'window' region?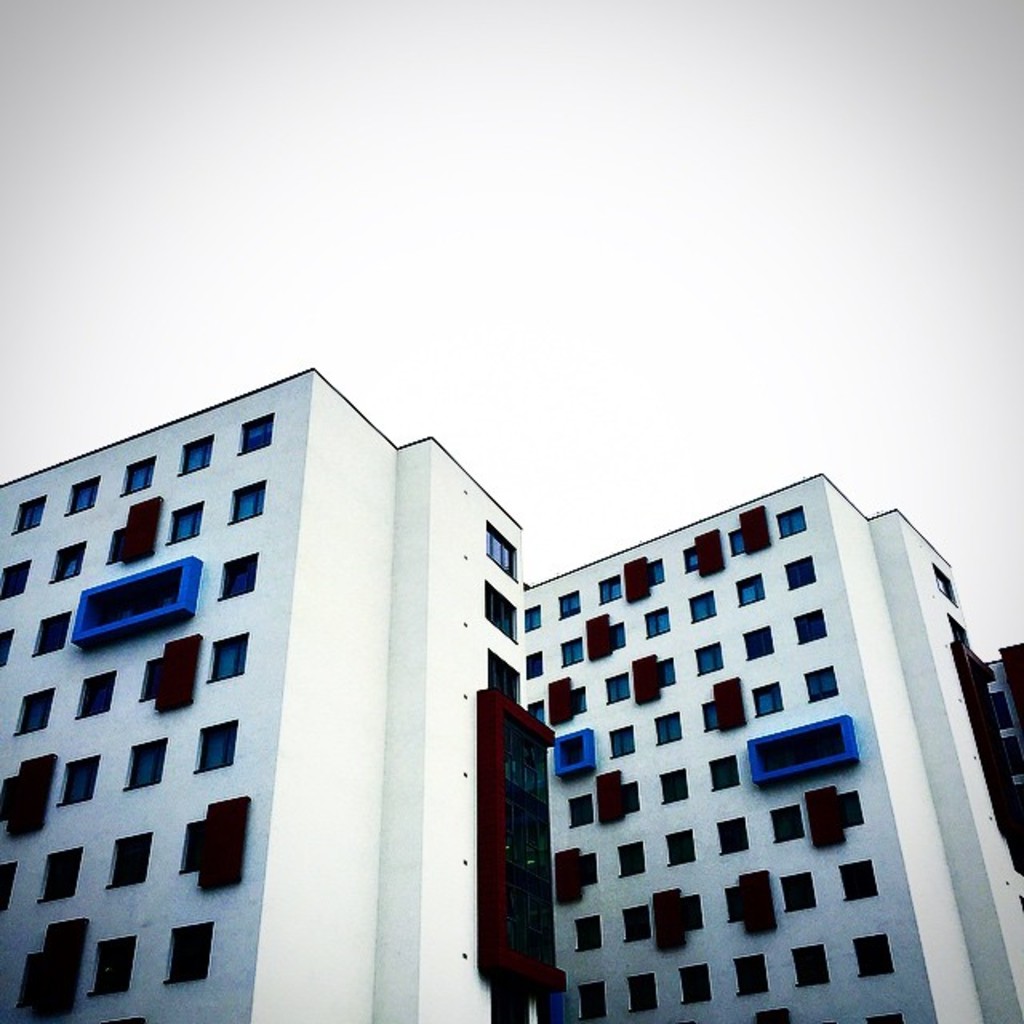
{"left": 830, "top": 787, "right": 862, "bottom": 827}
